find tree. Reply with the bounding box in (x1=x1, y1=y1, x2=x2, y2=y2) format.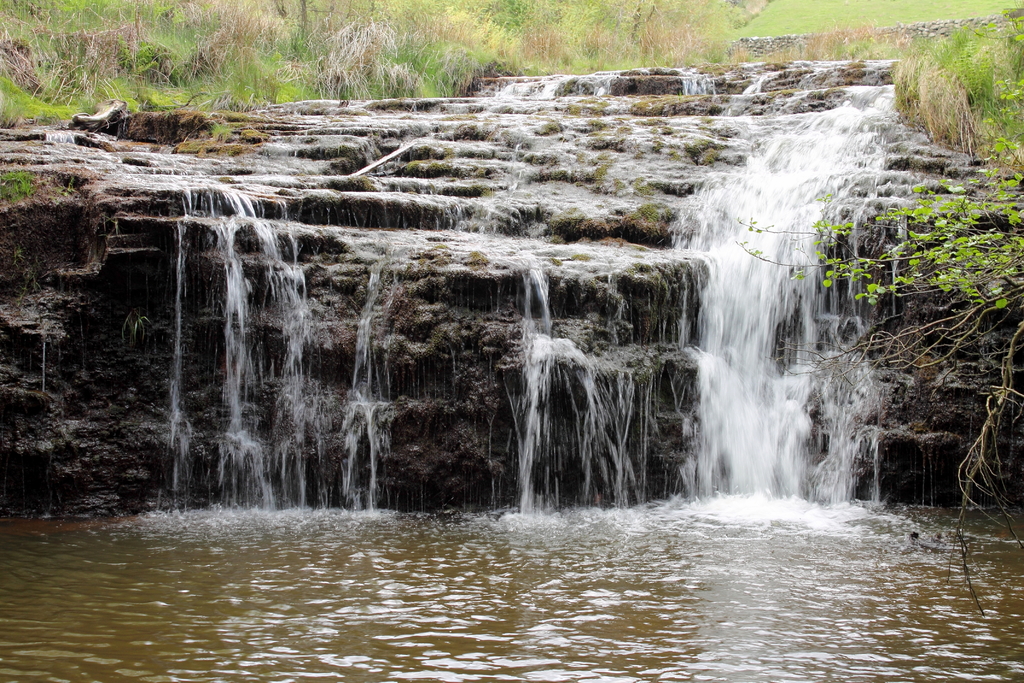
(x1=739, y1=78, x2=1023, y2=621).
